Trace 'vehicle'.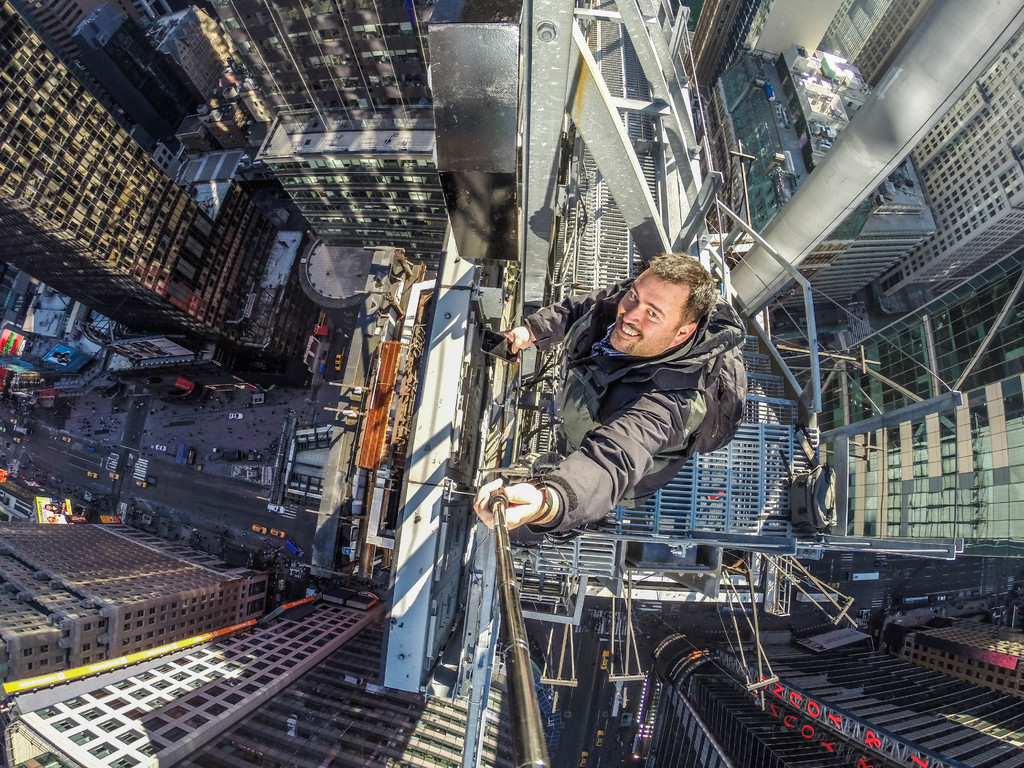
Traced to 266,526,283,541.
